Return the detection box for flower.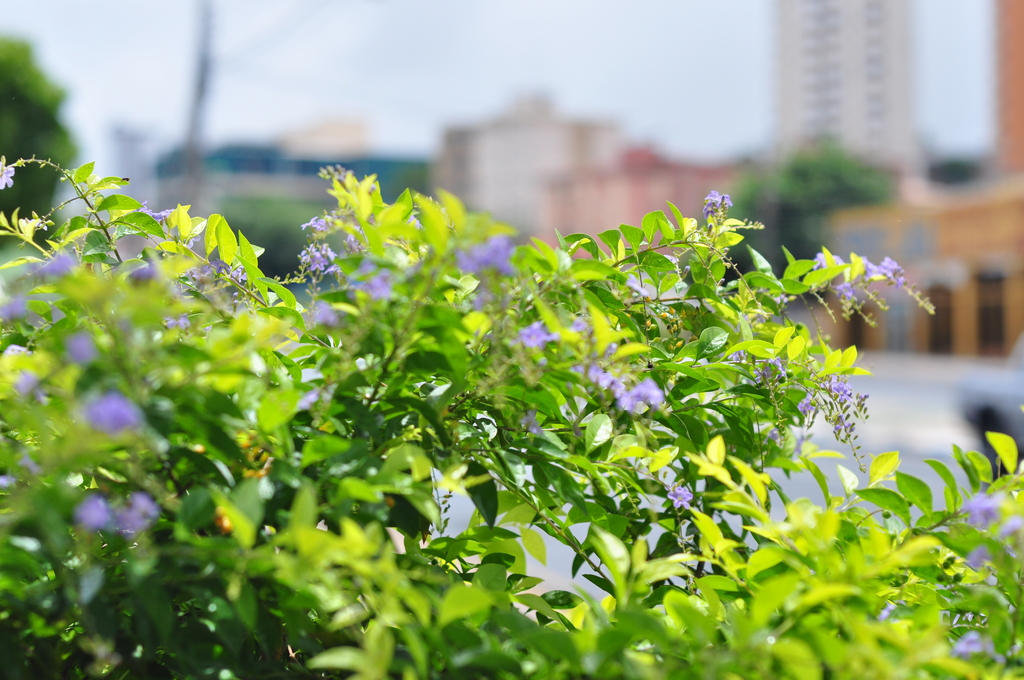
bbox=(0, 158, 14, 190).
